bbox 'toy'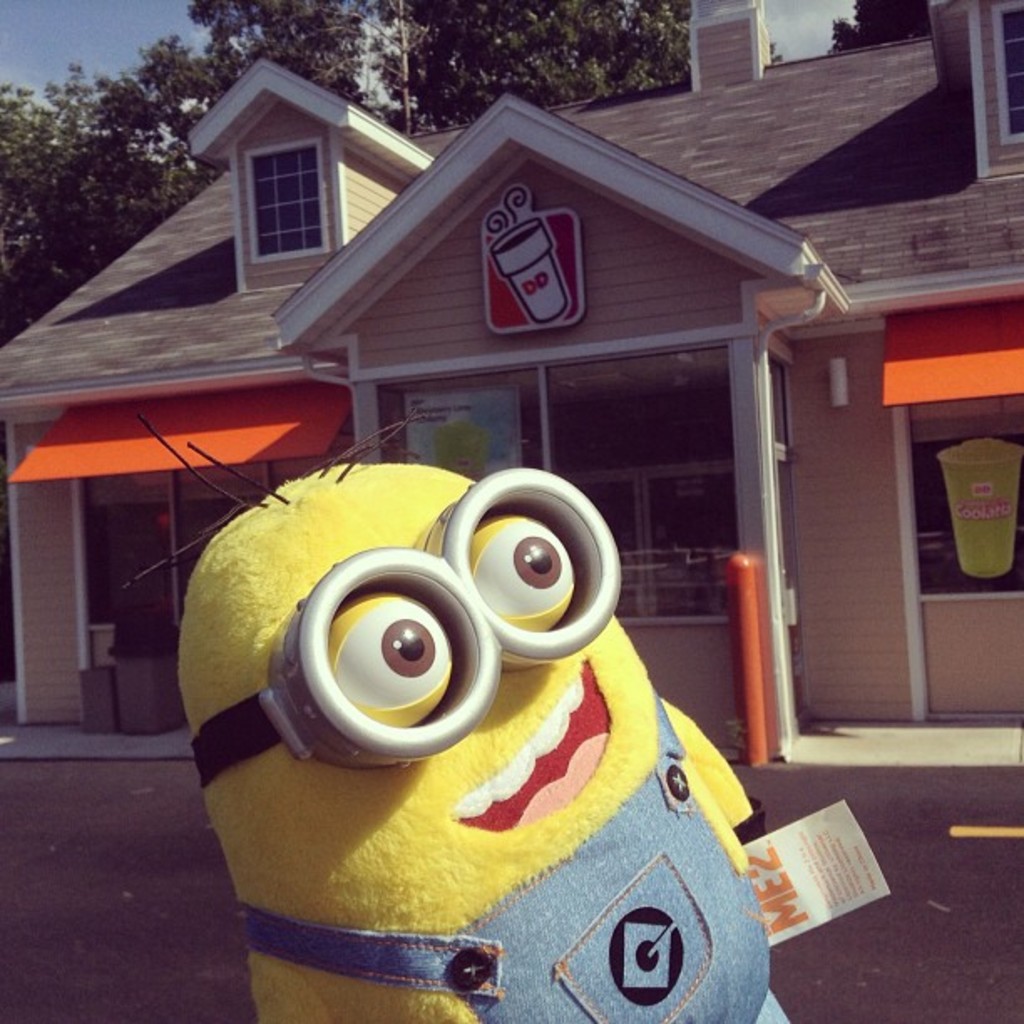
detection(125, 440, 800, 1023)
